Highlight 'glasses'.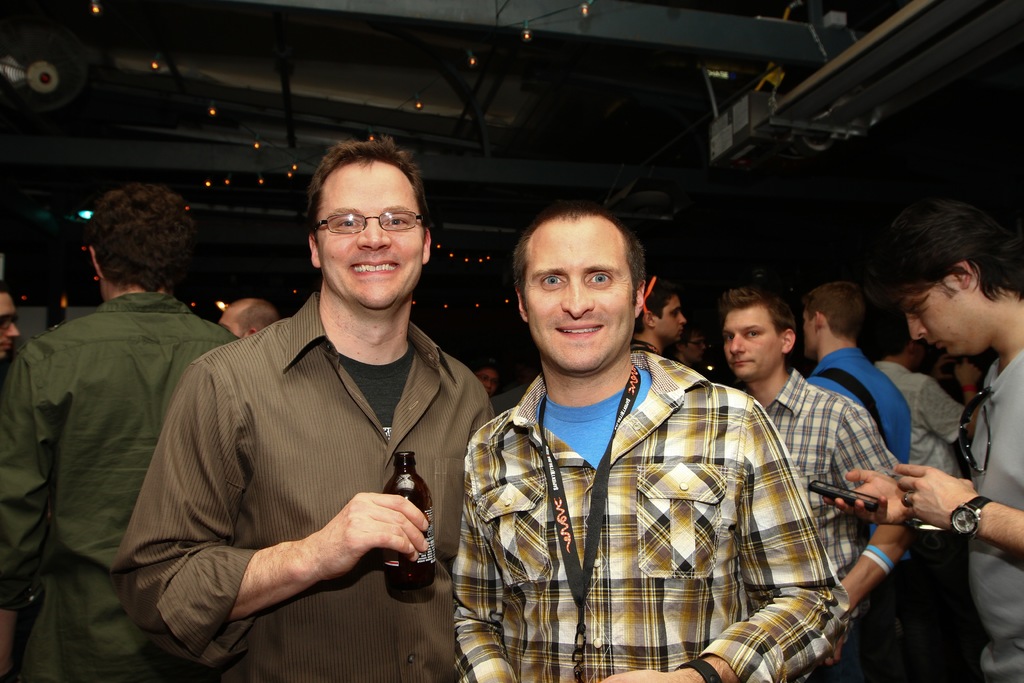
Highlighted region: left=0, top=312, right=20, bottom=332.
